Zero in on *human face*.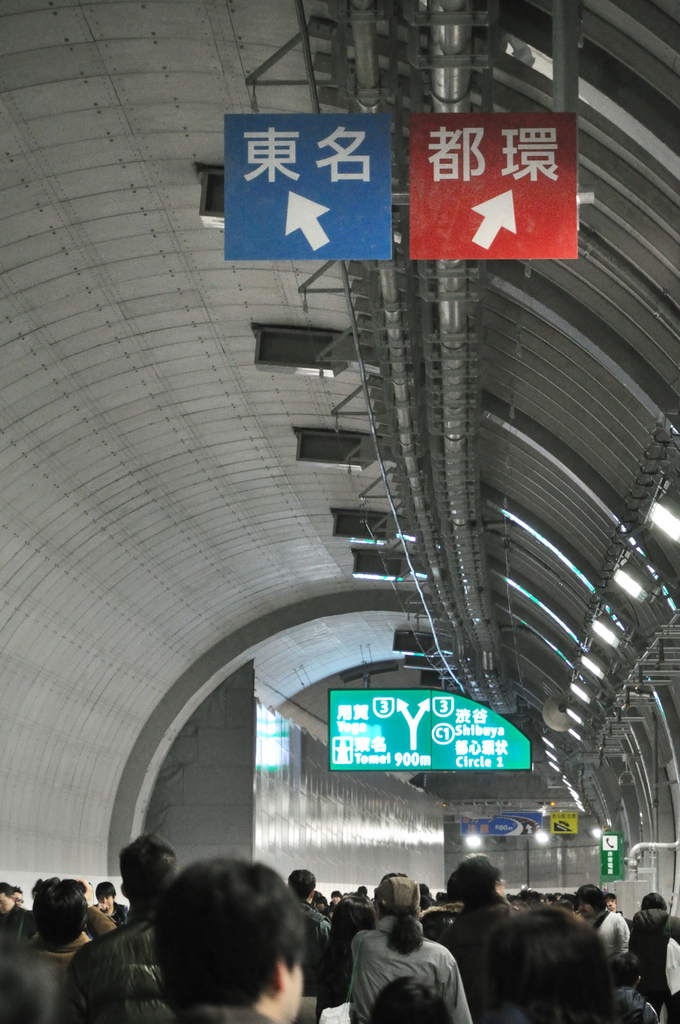
Zeroed in: 13 893 24 907.
